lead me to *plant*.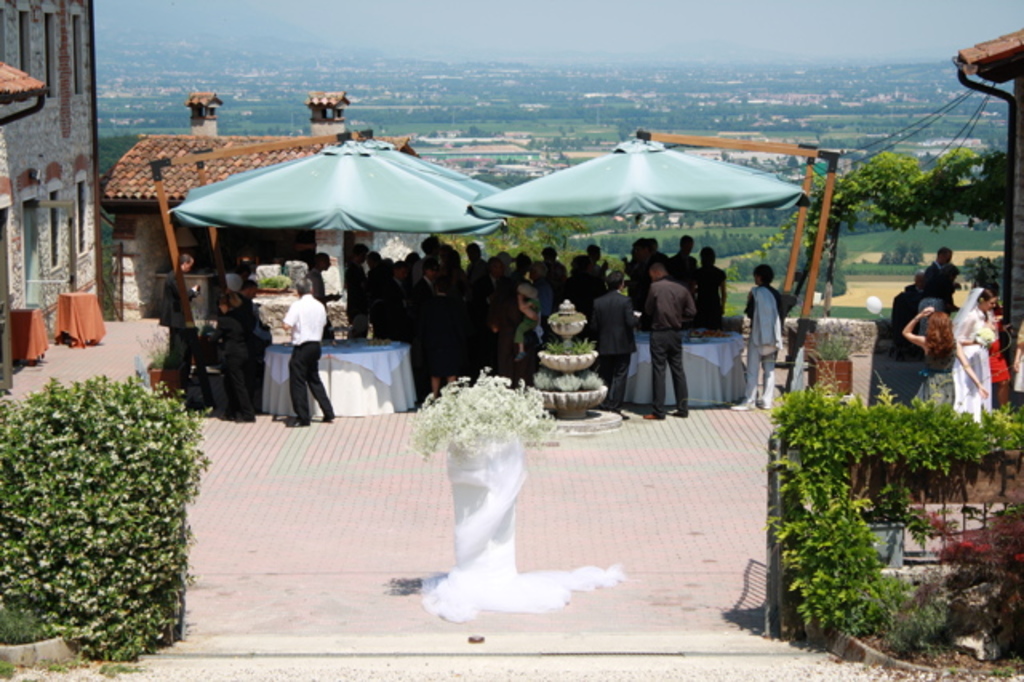
Lead to 877 597 942 650.
